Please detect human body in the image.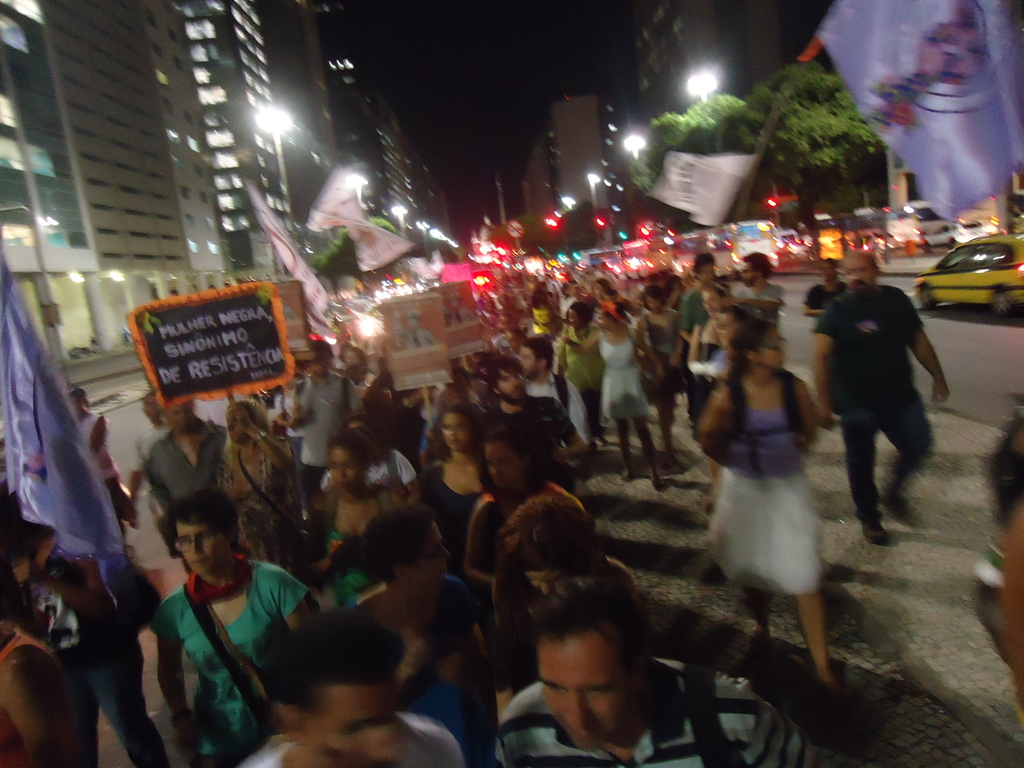
box(714, 316, 856, 710).
